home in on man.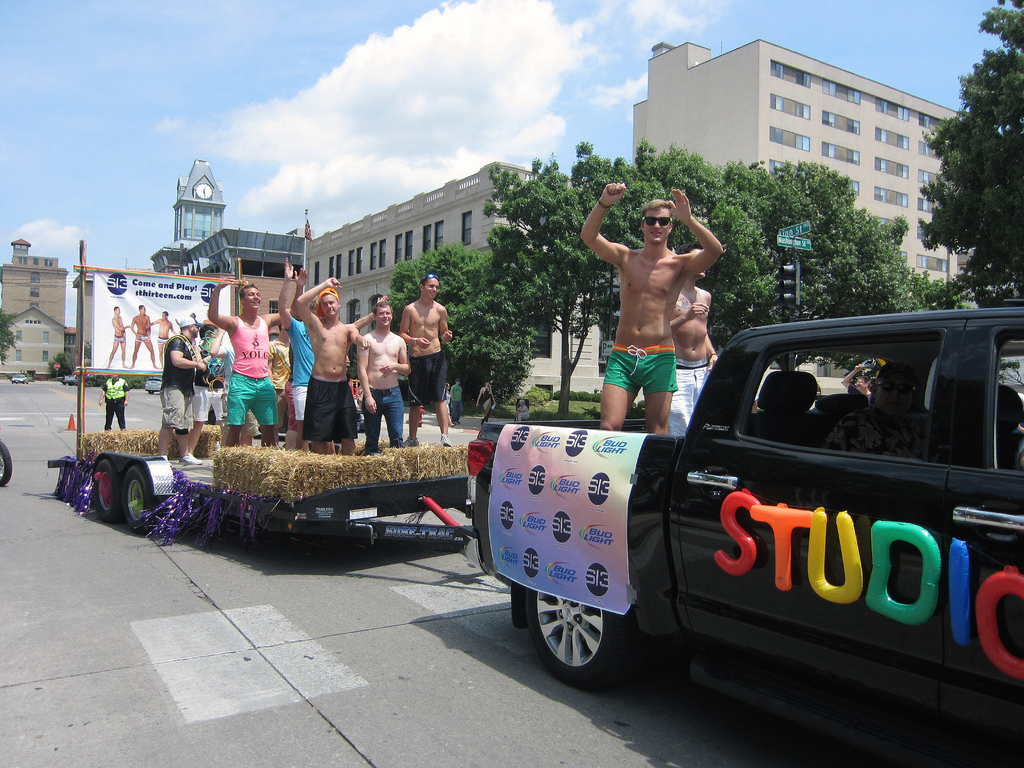
Homed in at <box>397,269,460,448</box>.
